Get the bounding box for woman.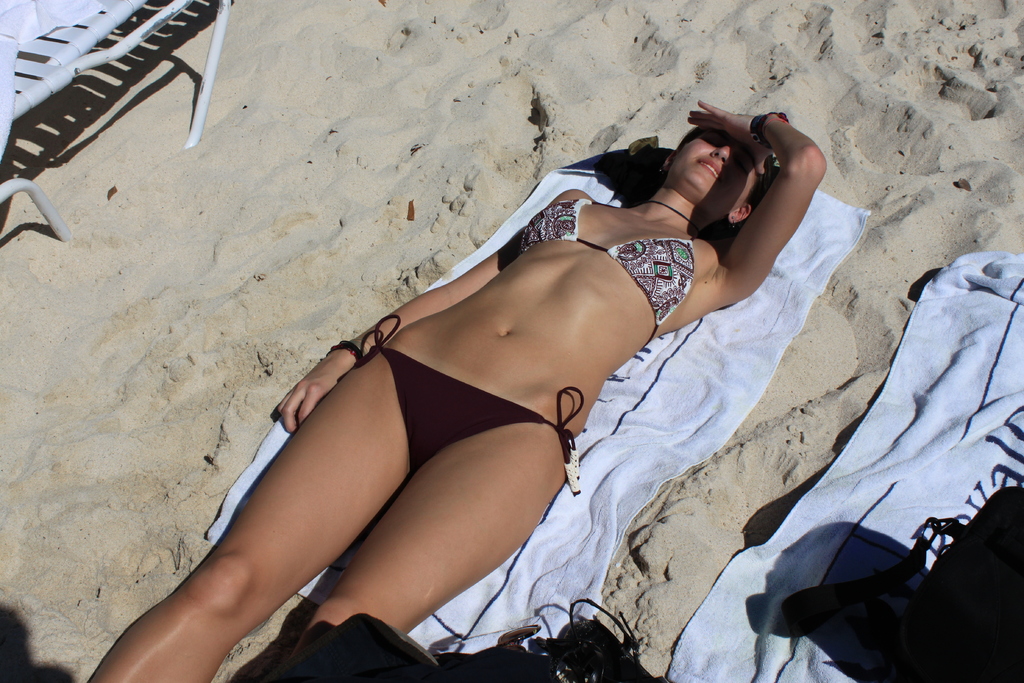
<bbox>89, 94, 826, 682</bbox>.
